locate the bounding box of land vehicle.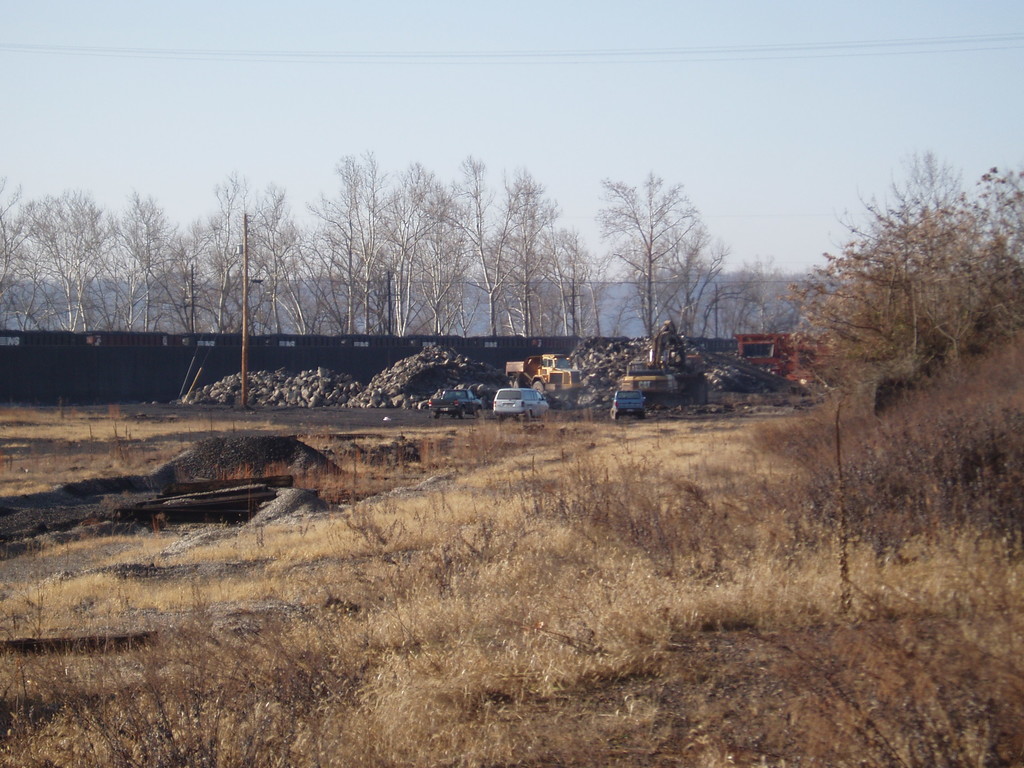
Bounding box: left=490, top=388, right=549, bottom=420.
